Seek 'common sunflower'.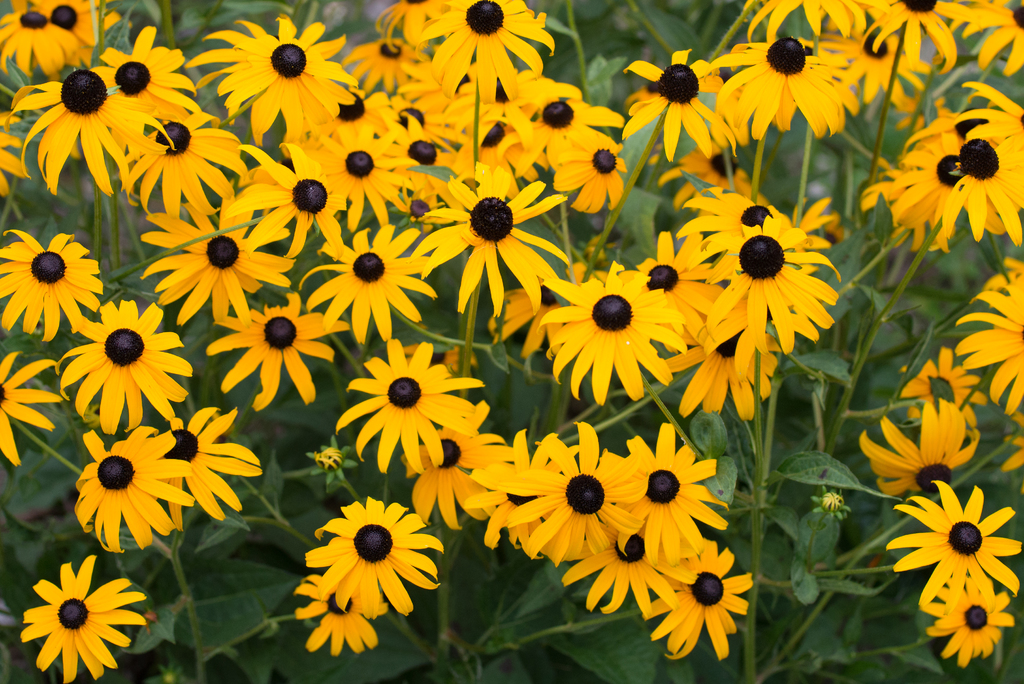
left=144, top=211, right=284, bottom=297.
